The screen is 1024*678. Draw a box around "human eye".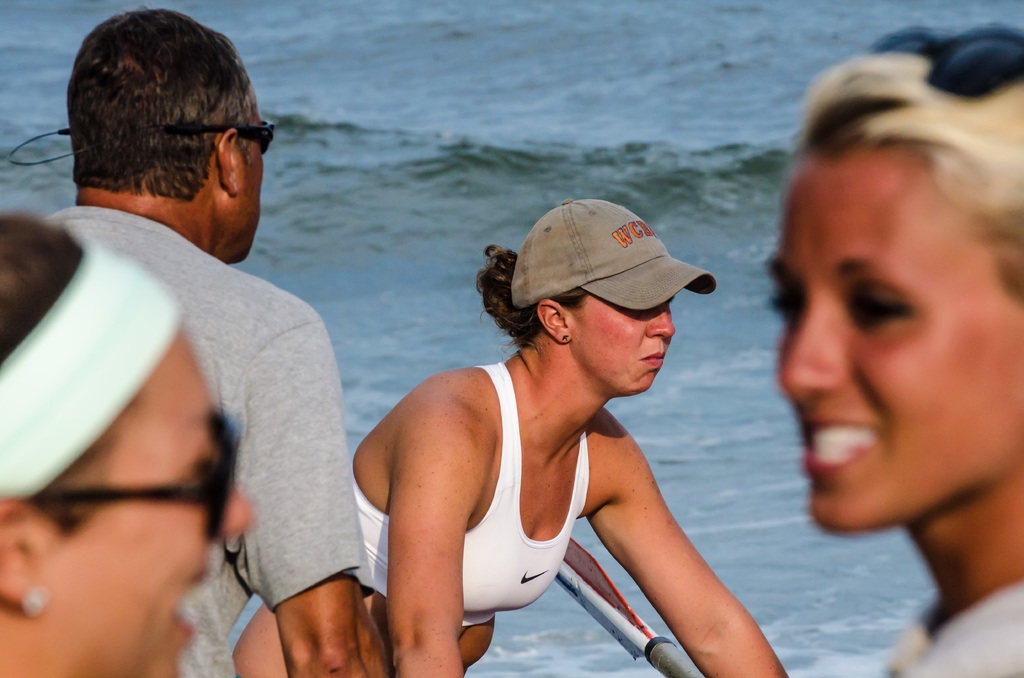
{"left": 844, "top": 269, "right": 926, "bottom": 342}.
